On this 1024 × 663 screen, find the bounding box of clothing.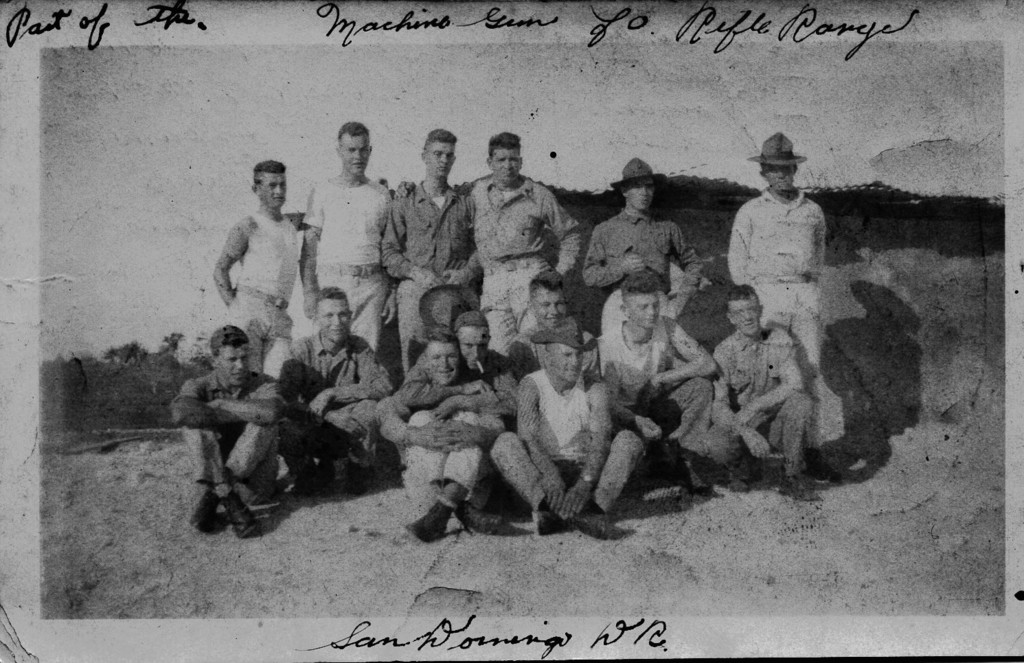
Bounding box: select_region(460, 143, 575, 336).
